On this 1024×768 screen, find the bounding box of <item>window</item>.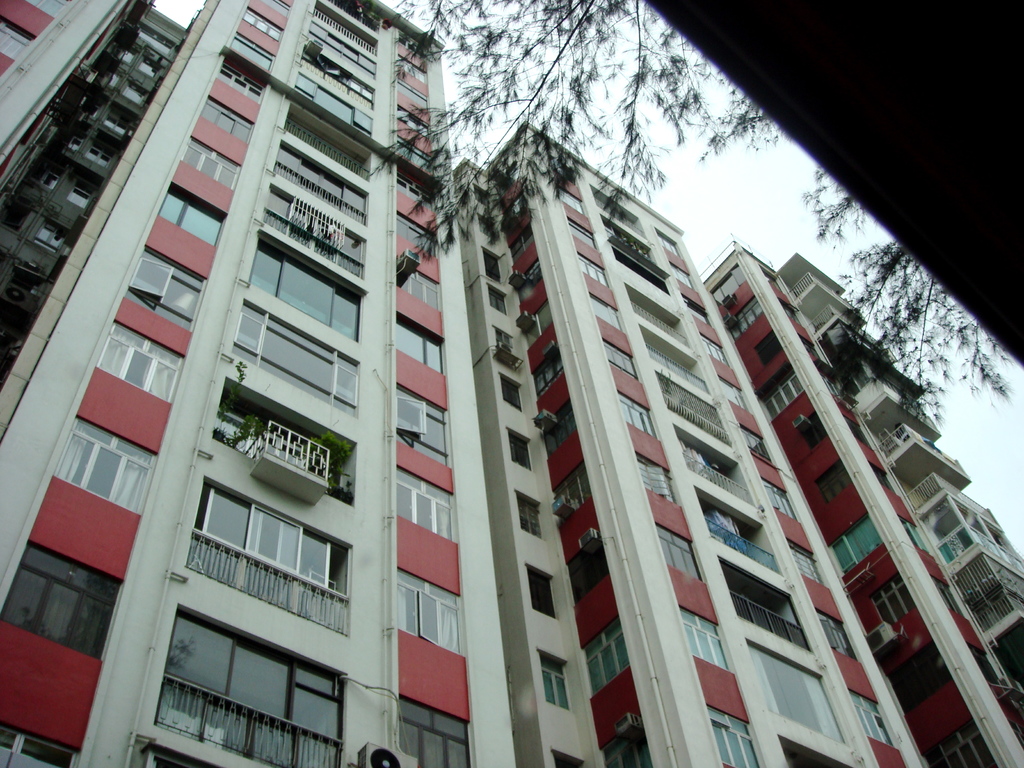
Bounding box: box=[391, 476, 461, 535].
